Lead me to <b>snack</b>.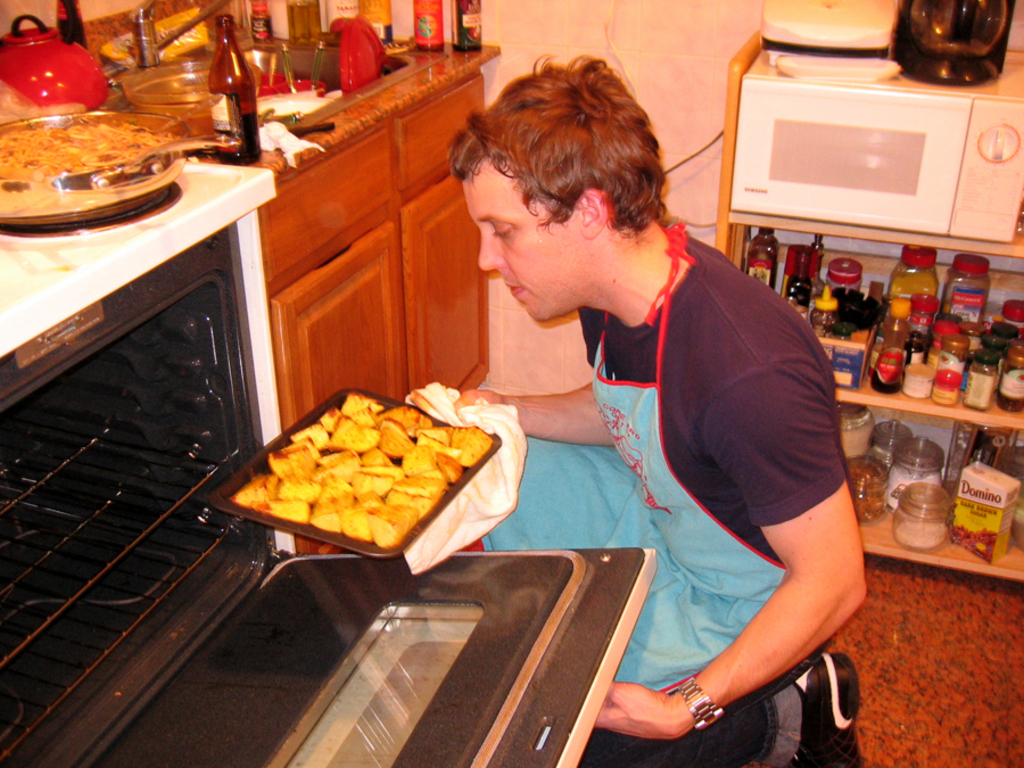
Lead to detection(233, 395, 507, 575).
